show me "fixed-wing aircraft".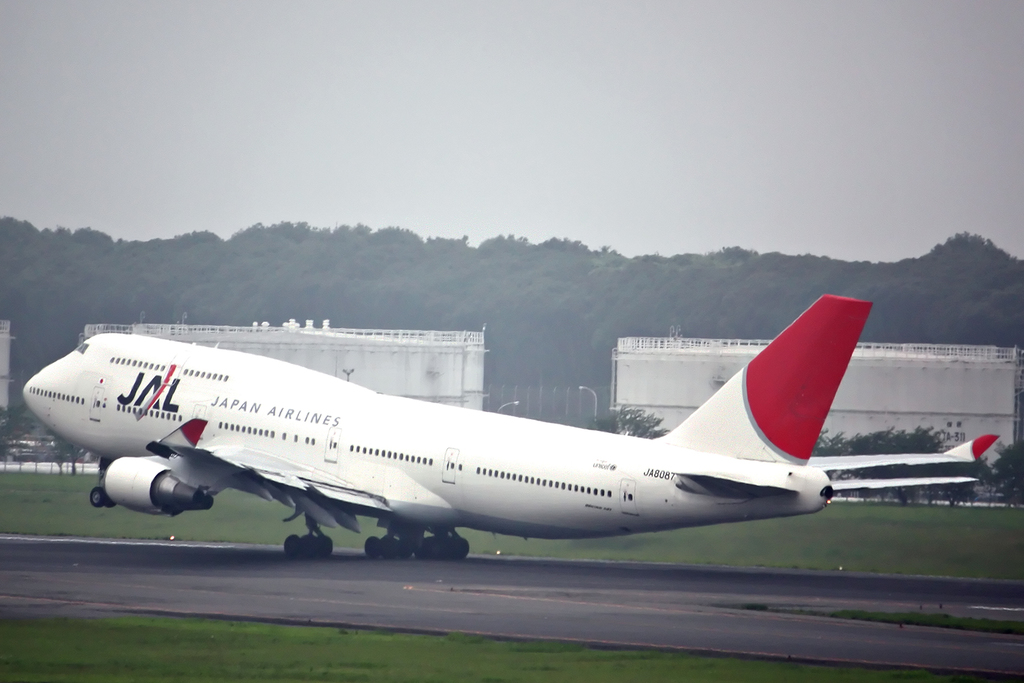
"fixed-wing aircraft" is here: crop(17, 290, 1002, 568).
